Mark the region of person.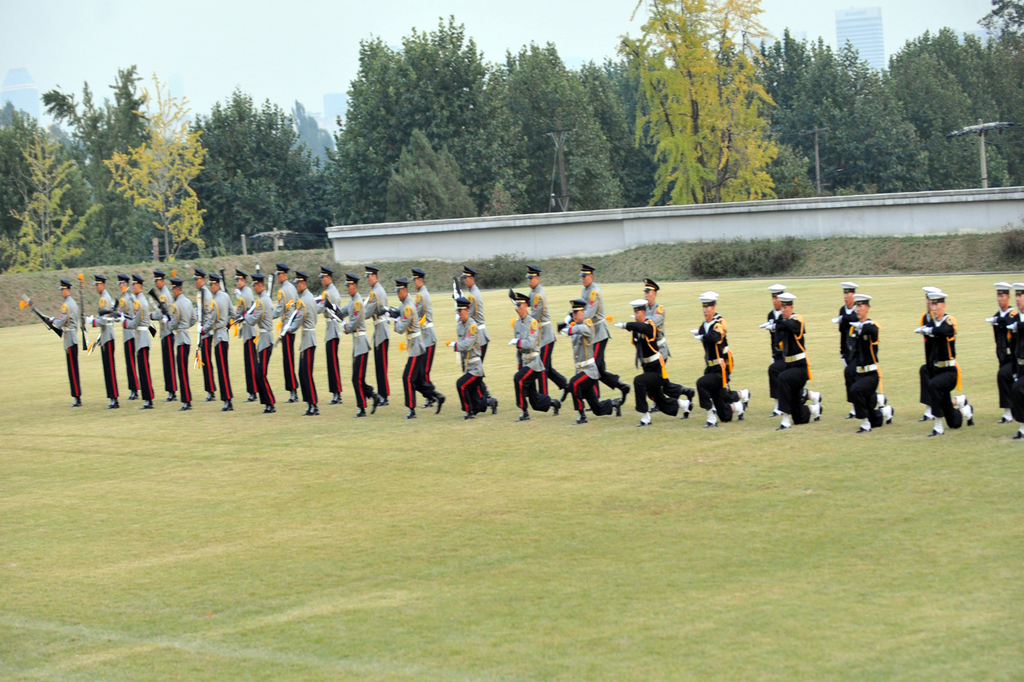
Region: bbox(321, 272, 348, 405).
